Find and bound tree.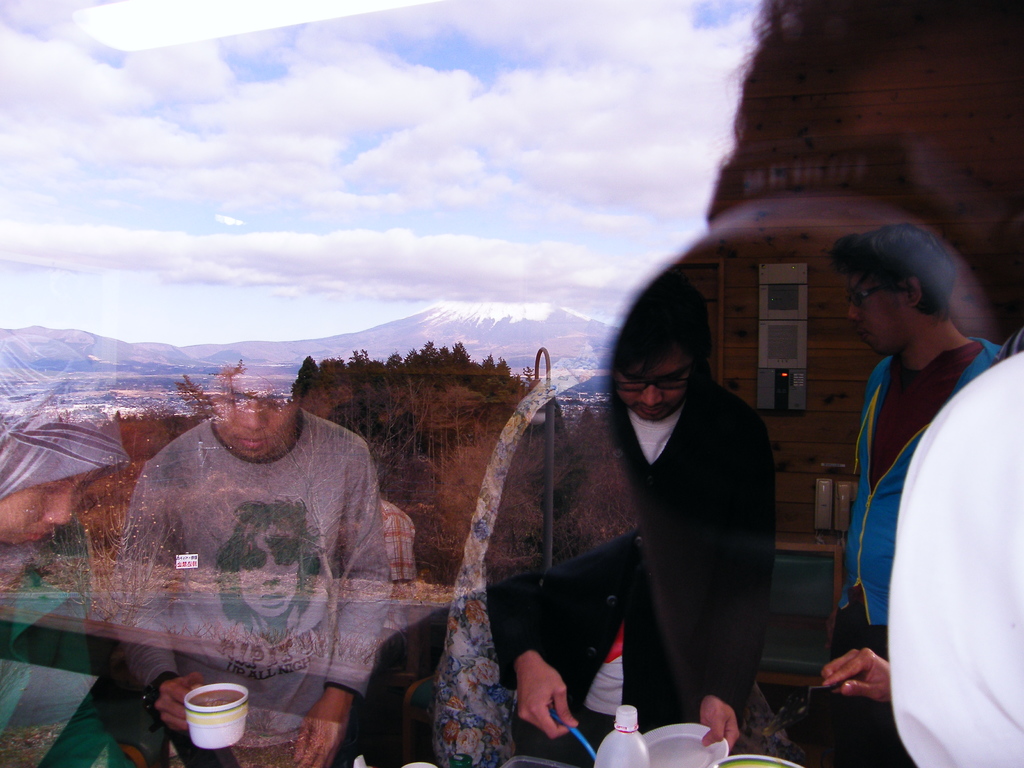
Bound: crop(278, 349, 332, 412).
